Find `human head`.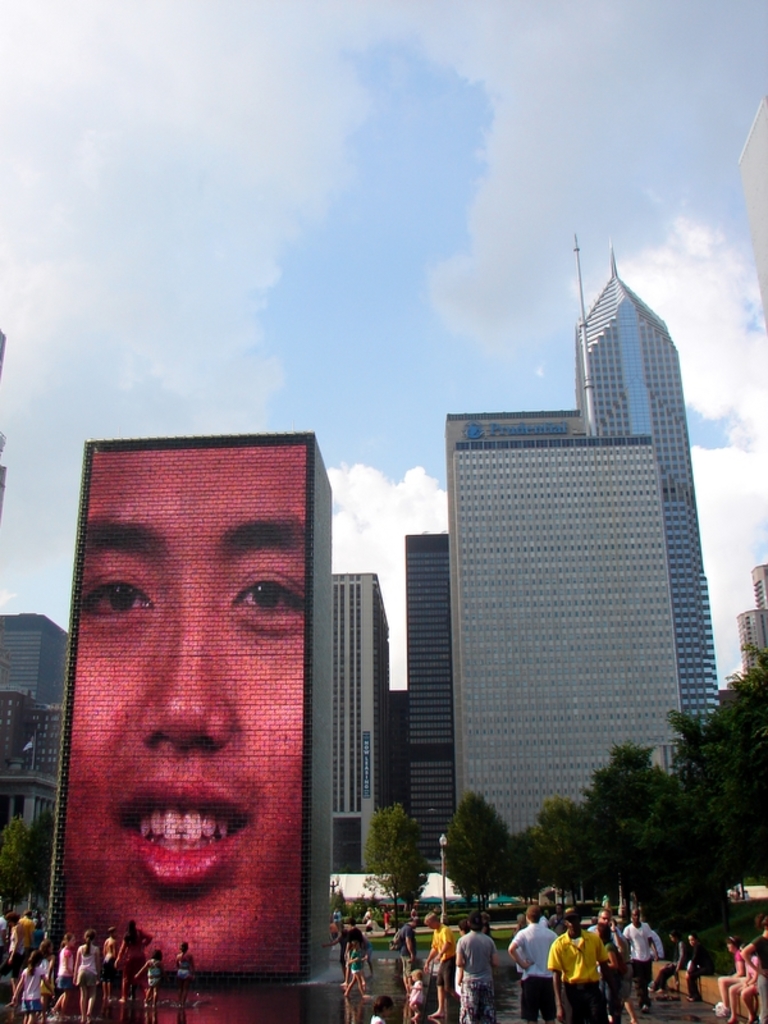
pyautogui.locateOnScreen(466, 911, 488, 941).
